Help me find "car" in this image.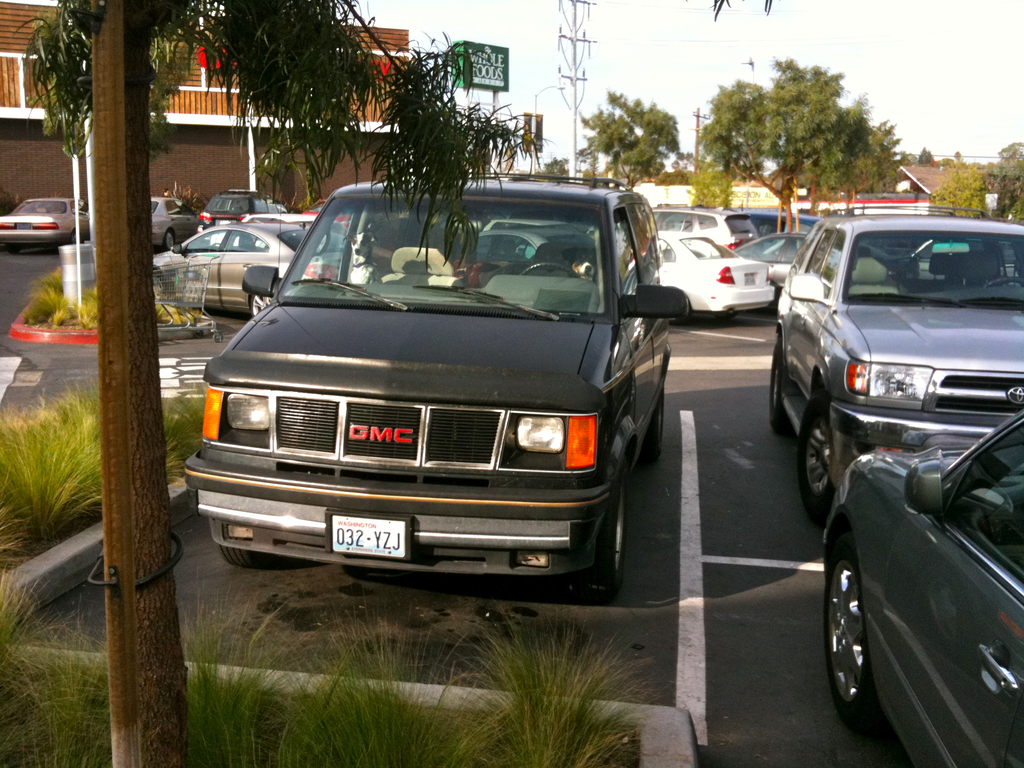
Found it: box=[176, 180, 657, 597].
